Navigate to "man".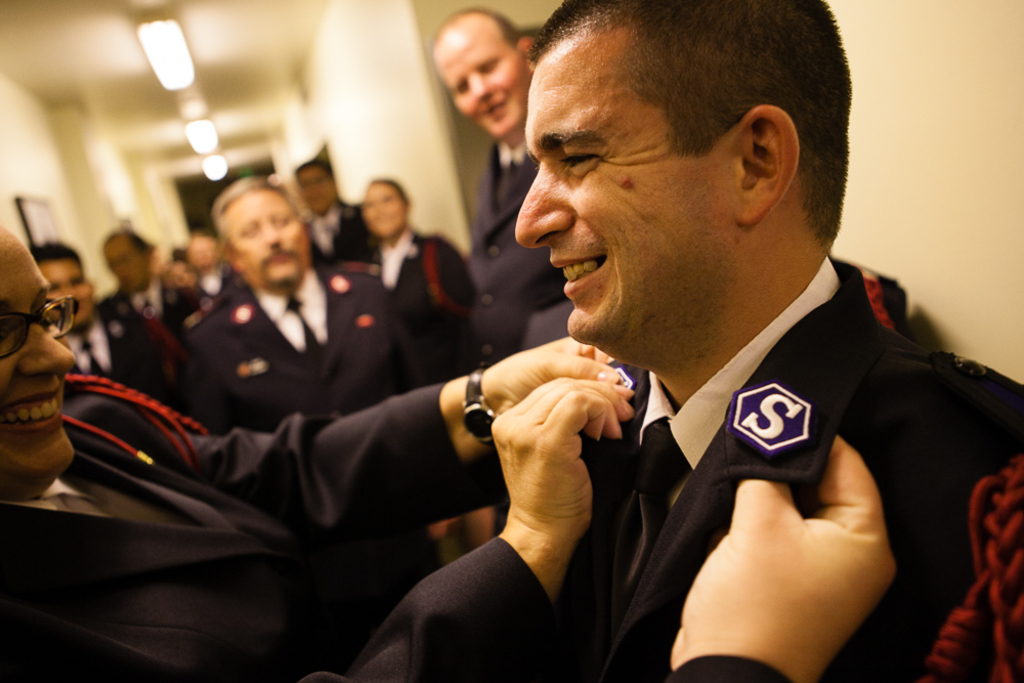
Navigation target: 22:243:171:400.
